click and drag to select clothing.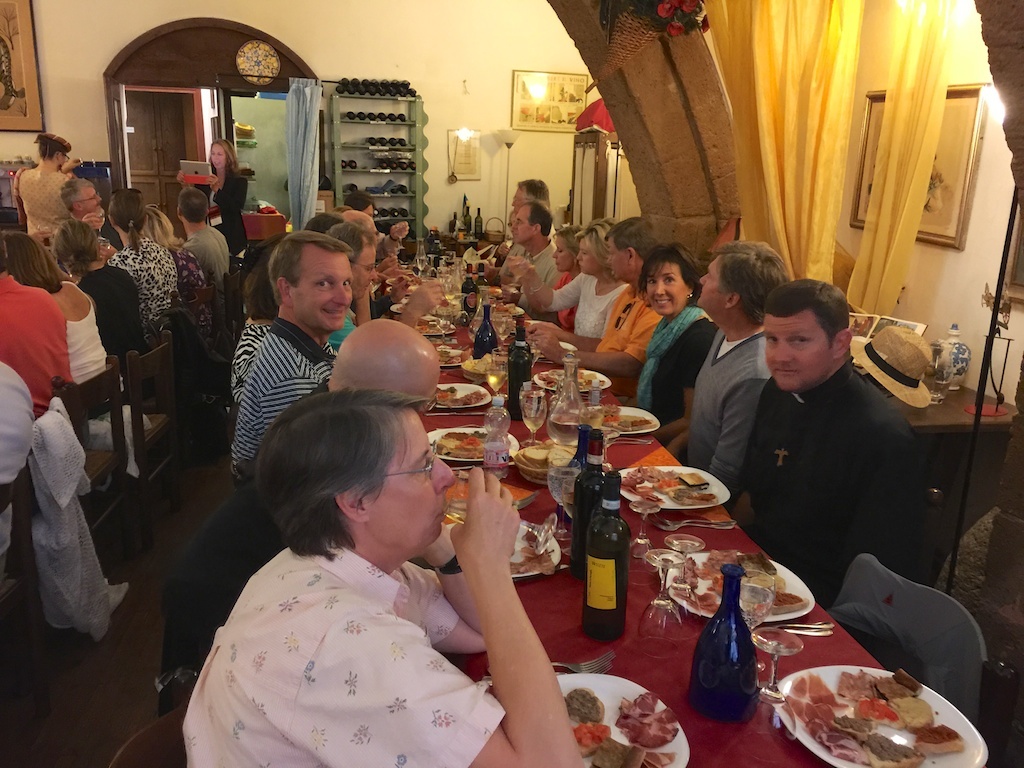
Selection: detection(194, 172, 255, 270).
